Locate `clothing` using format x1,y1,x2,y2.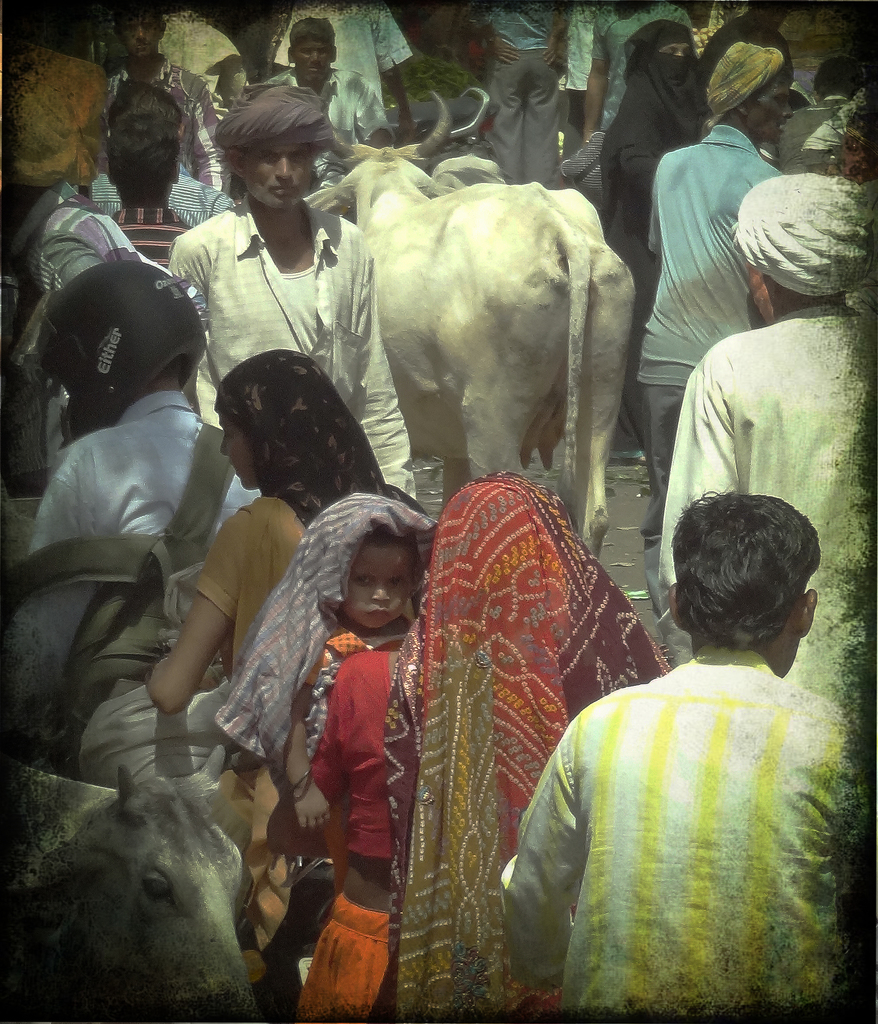
166,191,417,495.
